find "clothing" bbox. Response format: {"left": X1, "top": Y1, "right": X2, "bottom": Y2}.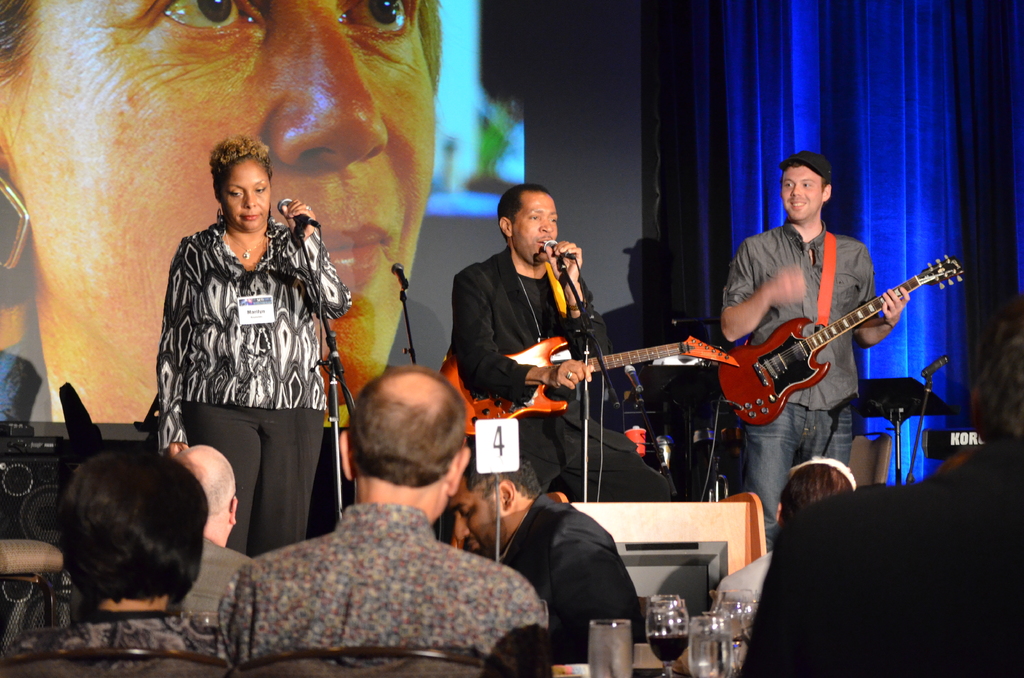
{"left": 163, "top": 400, "right": 345, "bottom": 553}.
